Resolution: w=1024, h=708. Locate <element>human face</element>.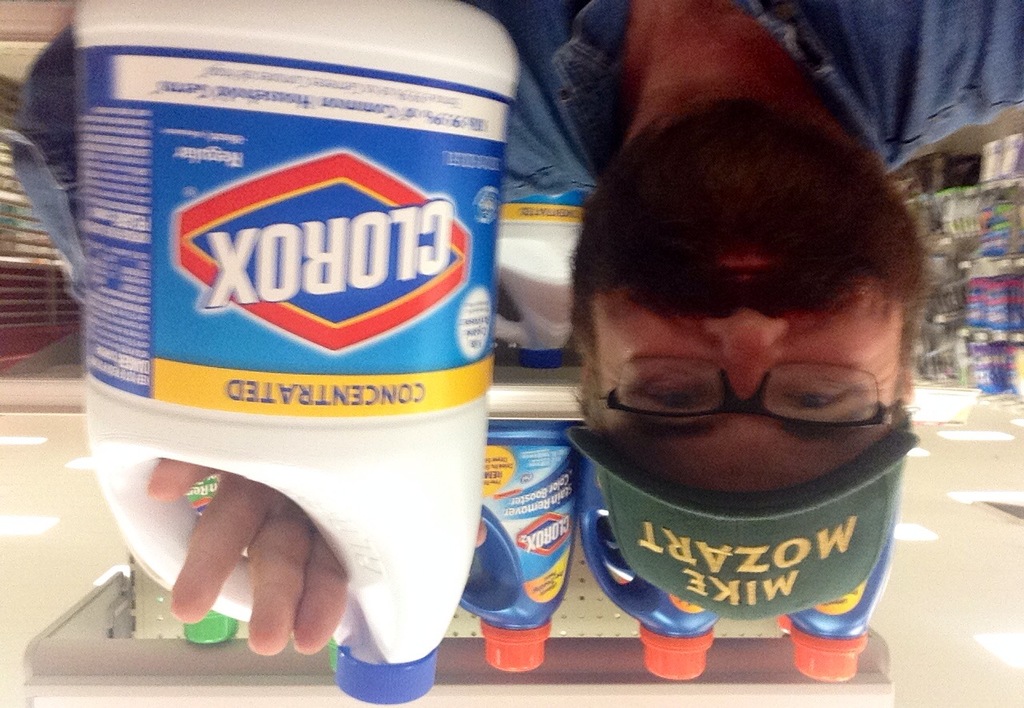
583, 101, 914, 486.
